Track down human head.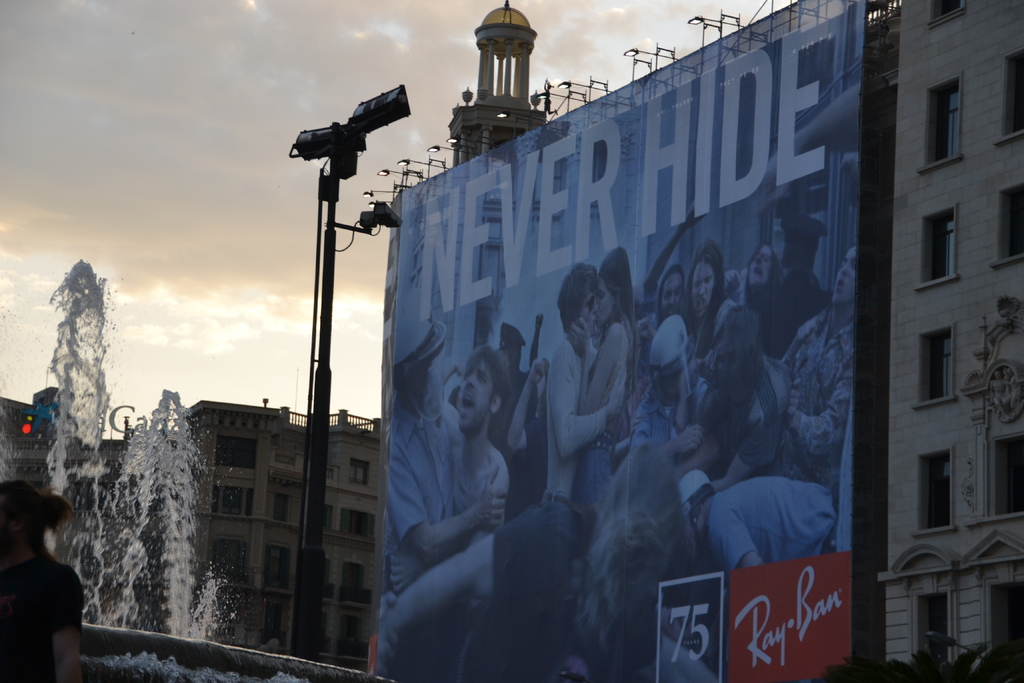
Tracked to box=[602, 447, 702, 554].
